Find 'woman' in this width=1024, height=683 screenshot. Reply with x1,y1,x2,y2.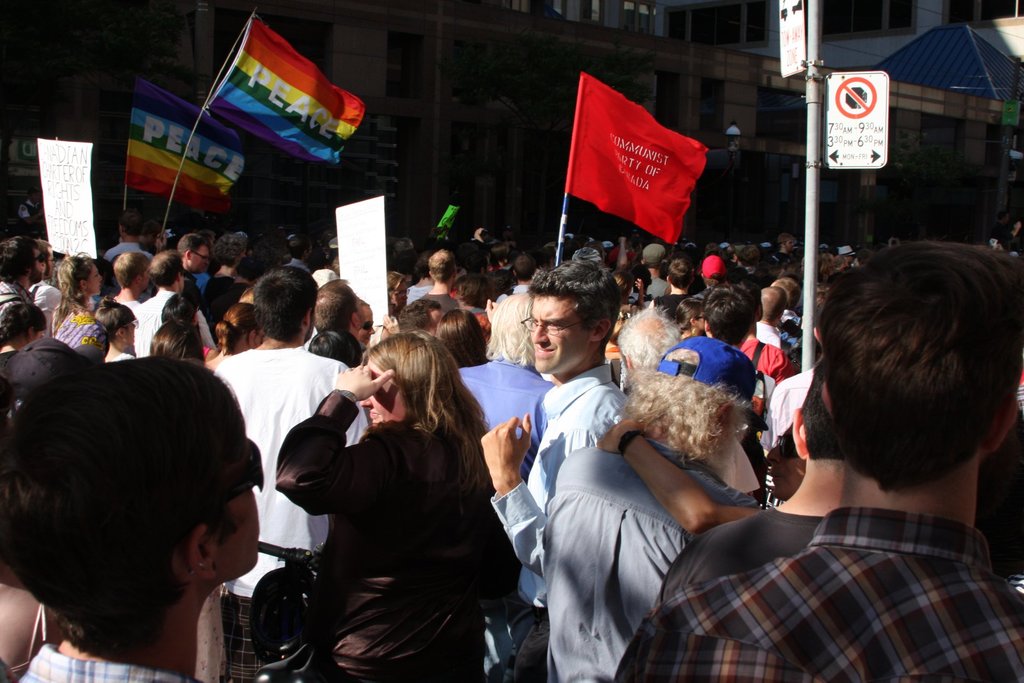
39,245,101,348.
